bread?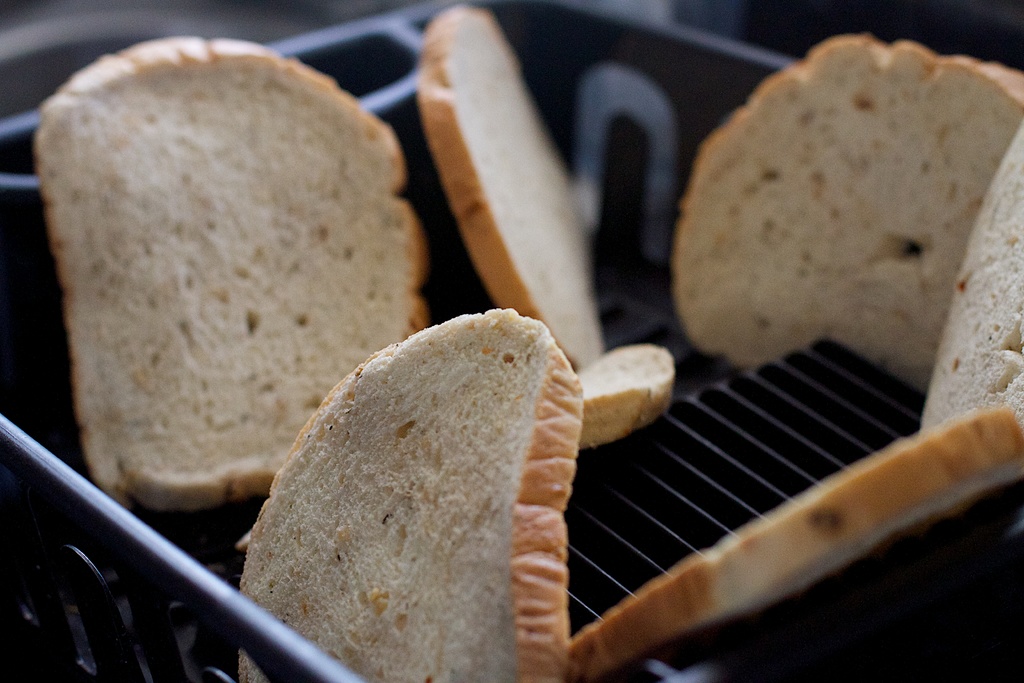
[left=234, top=312, right=586, bottom=671]
